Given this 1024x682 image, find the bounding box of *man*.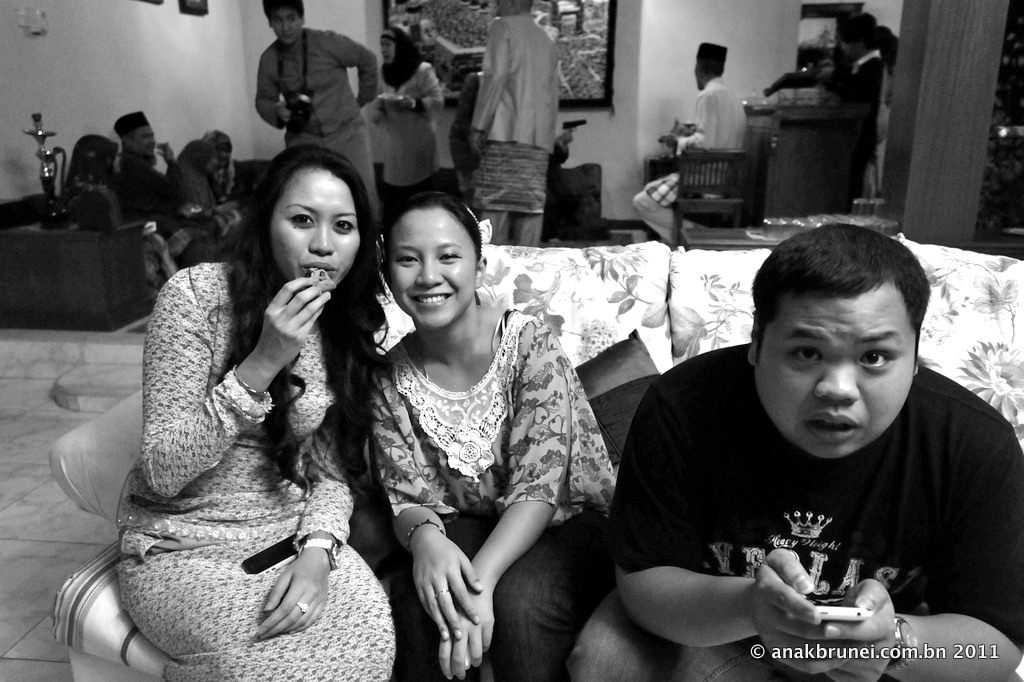
[x1=629, y1=44, x2=745, y2=249].
